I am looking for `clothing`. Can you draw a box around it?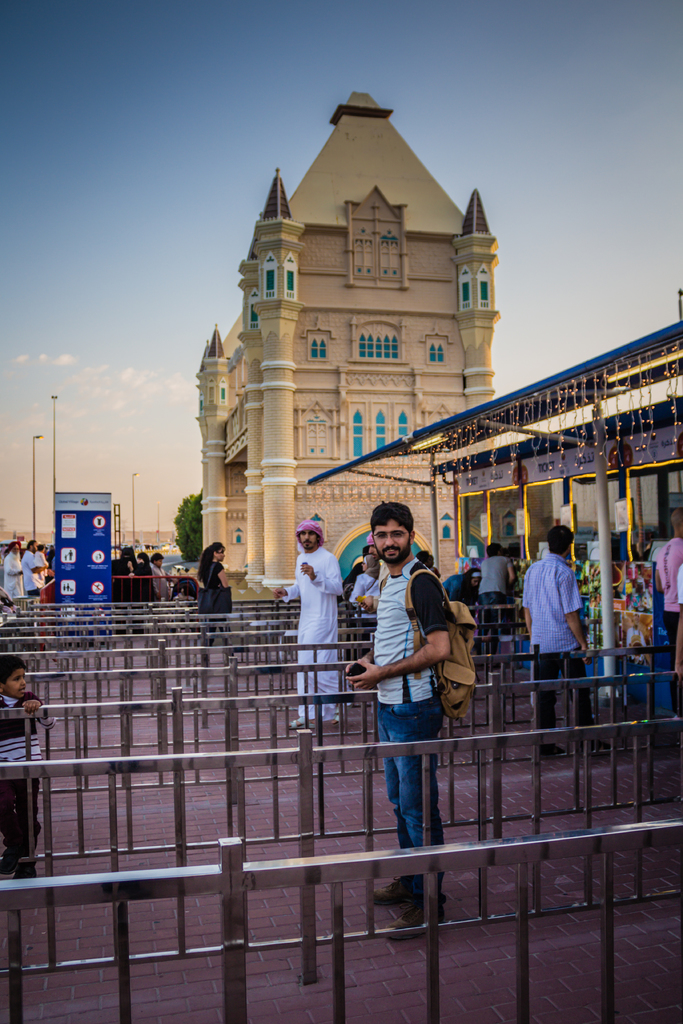
Sure, the bounding box is 283 541 353 716.
